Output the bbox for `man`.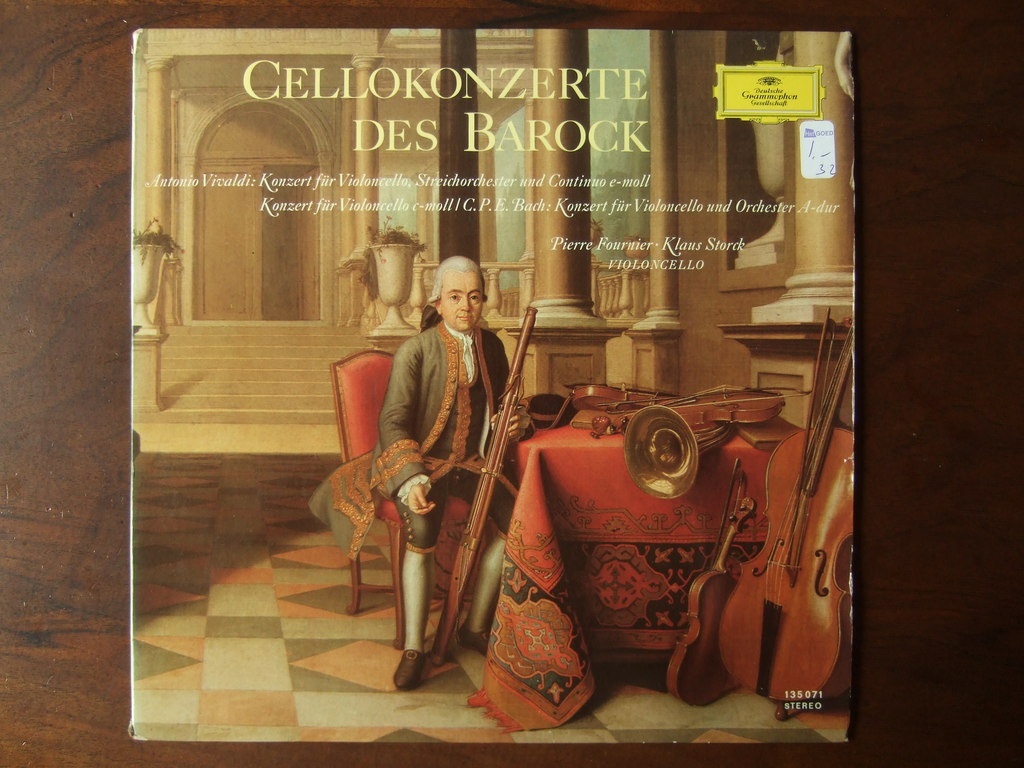
select_region(369, 246, 507, 680).
